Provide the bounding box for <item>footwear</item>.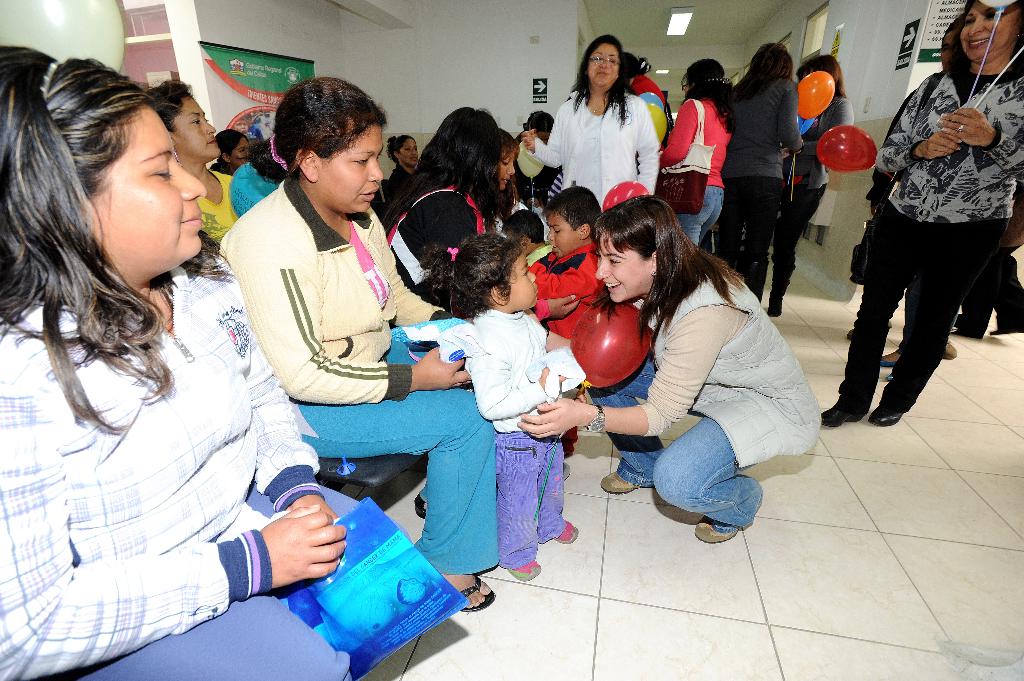
502,557,545,580.
